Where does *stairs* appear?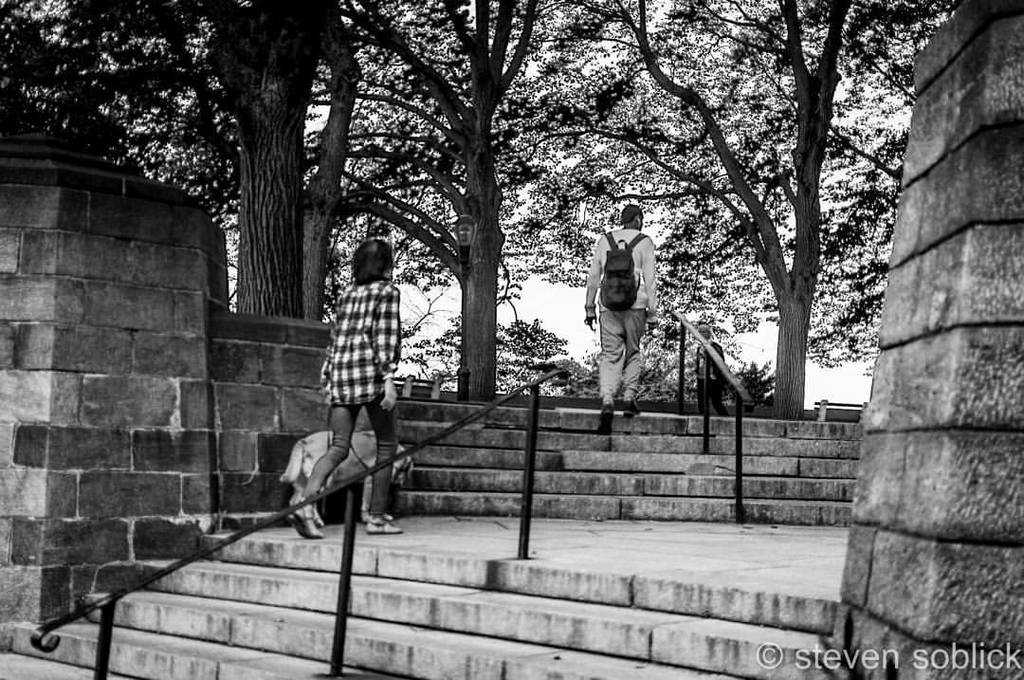
Appears at 35/527/851/679.
